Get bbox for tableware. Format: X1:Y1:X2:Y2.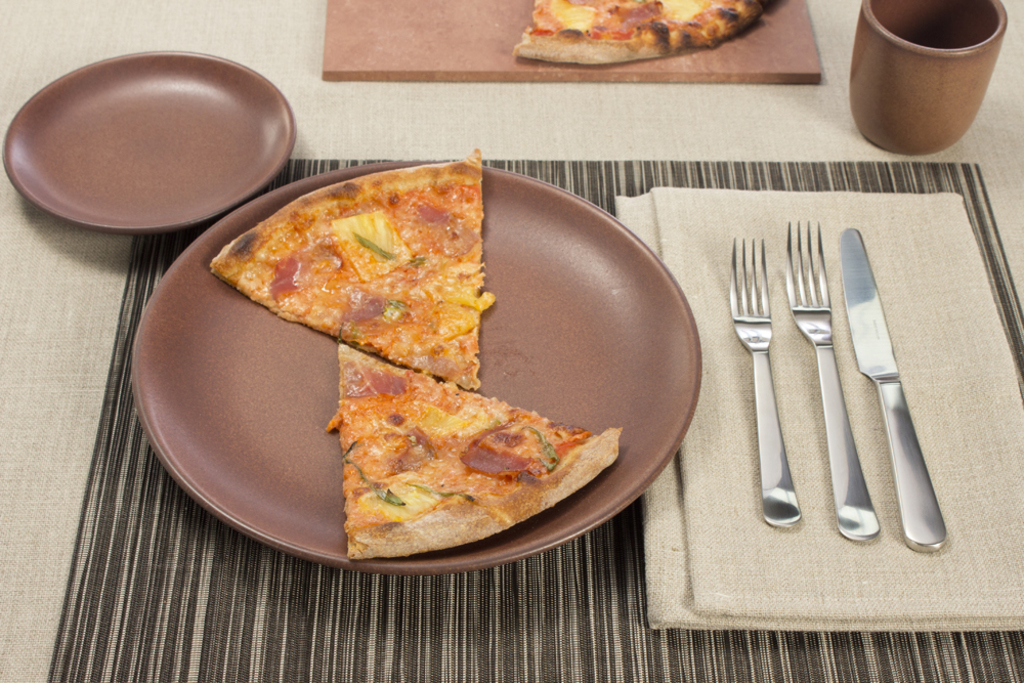
850:0:1012:163.
